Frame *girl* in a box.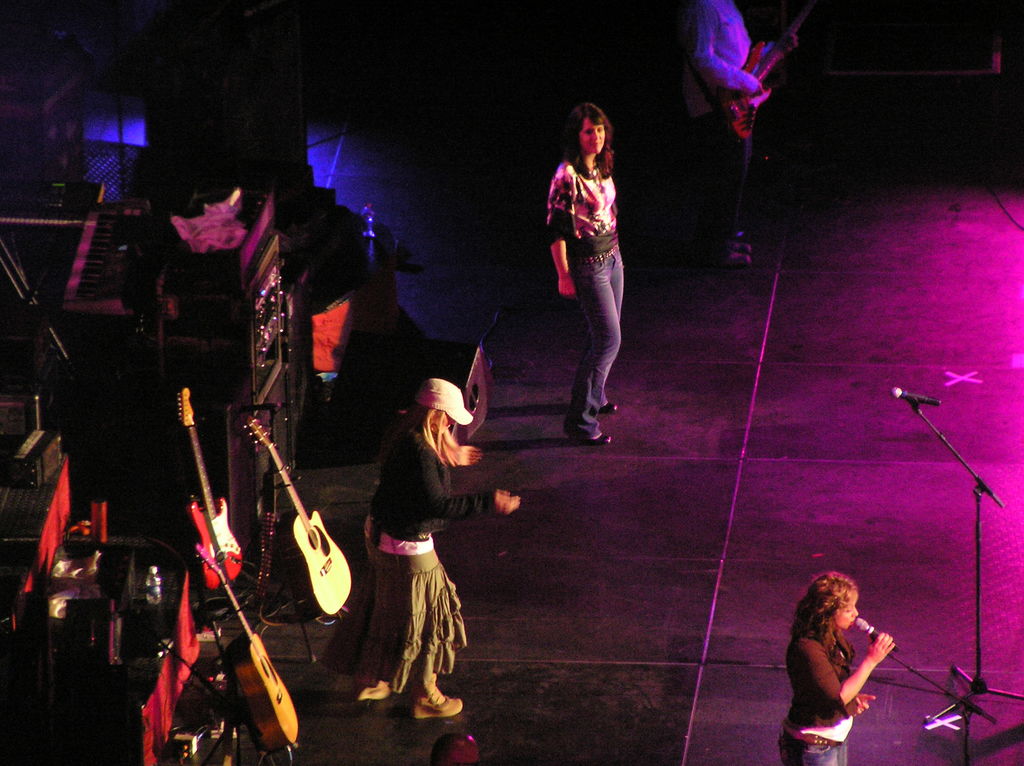
x1=346, y1=371, x2=538, y2=712.
